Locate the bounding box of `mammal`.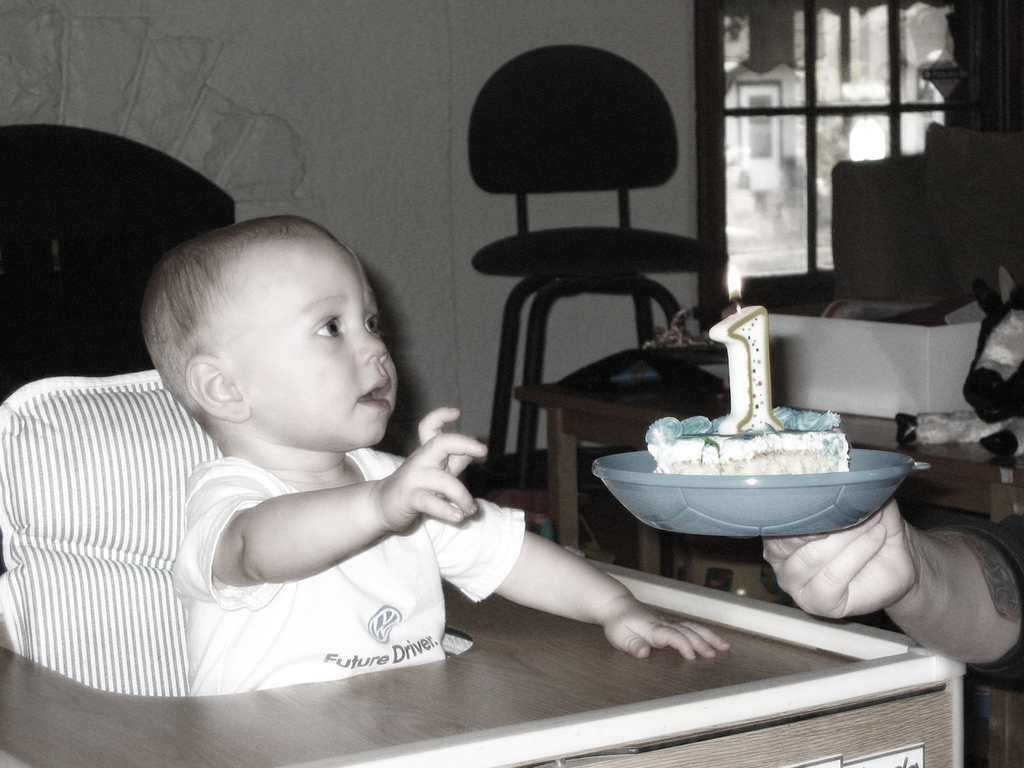
Bounding box: [44,234,718,703].
